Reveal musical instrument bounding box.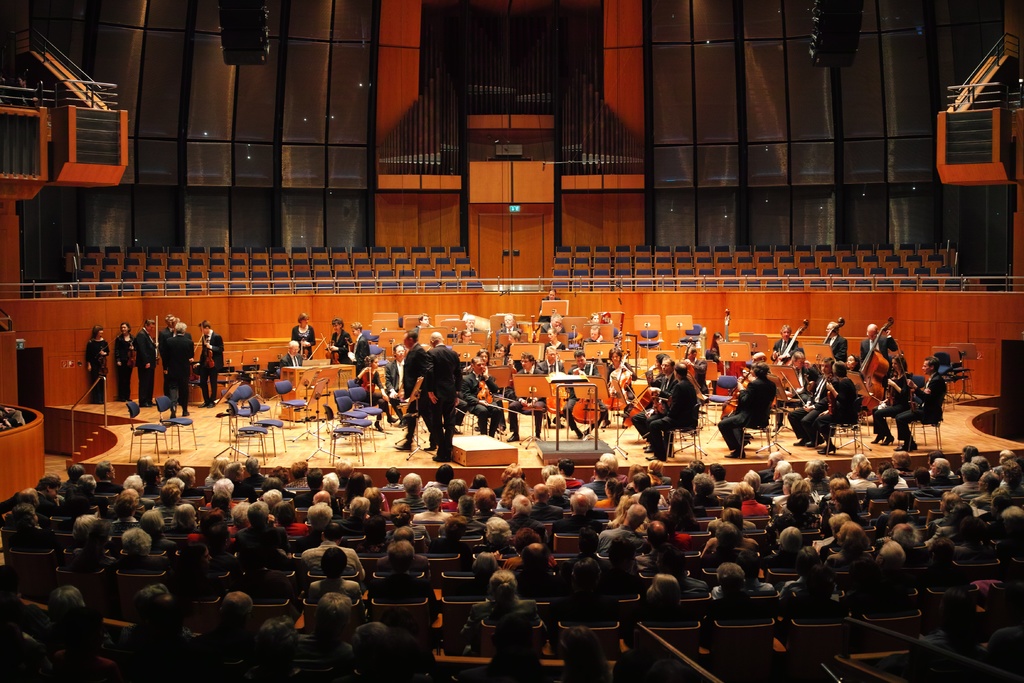
Revealed: x1=783, y1=370, x2=826, y2=412.
